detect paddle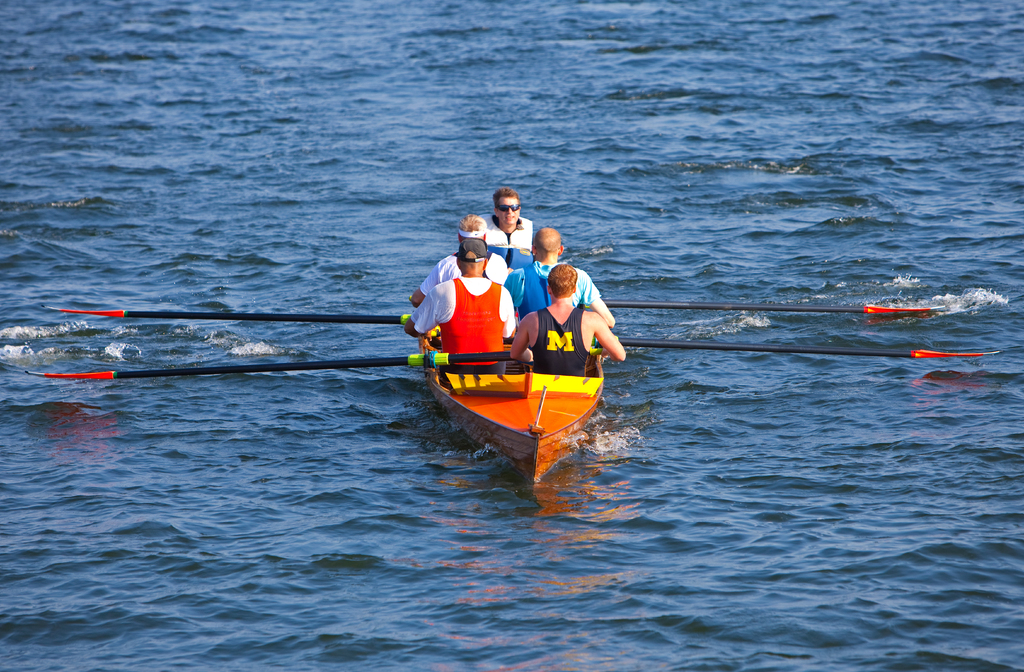
detection(595, 338, 999, 359)
